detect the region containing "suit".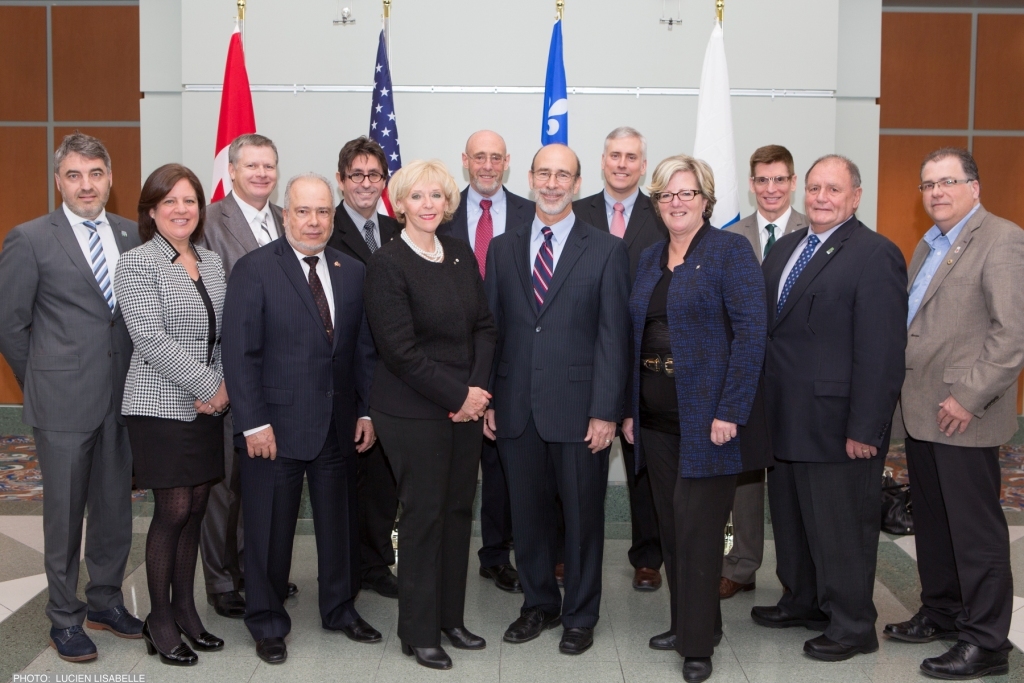
pyautogui.locateOnScreen(221, 237, 367, 647).
